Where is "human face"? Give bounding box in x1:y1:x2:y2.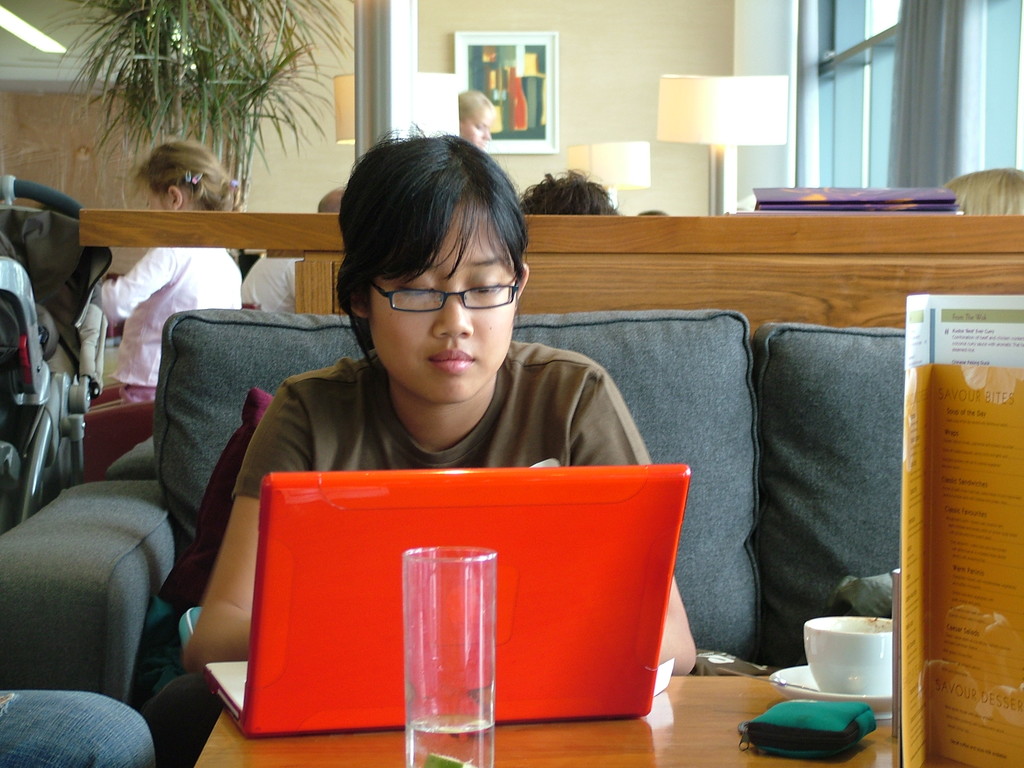
145:183:170:212.
